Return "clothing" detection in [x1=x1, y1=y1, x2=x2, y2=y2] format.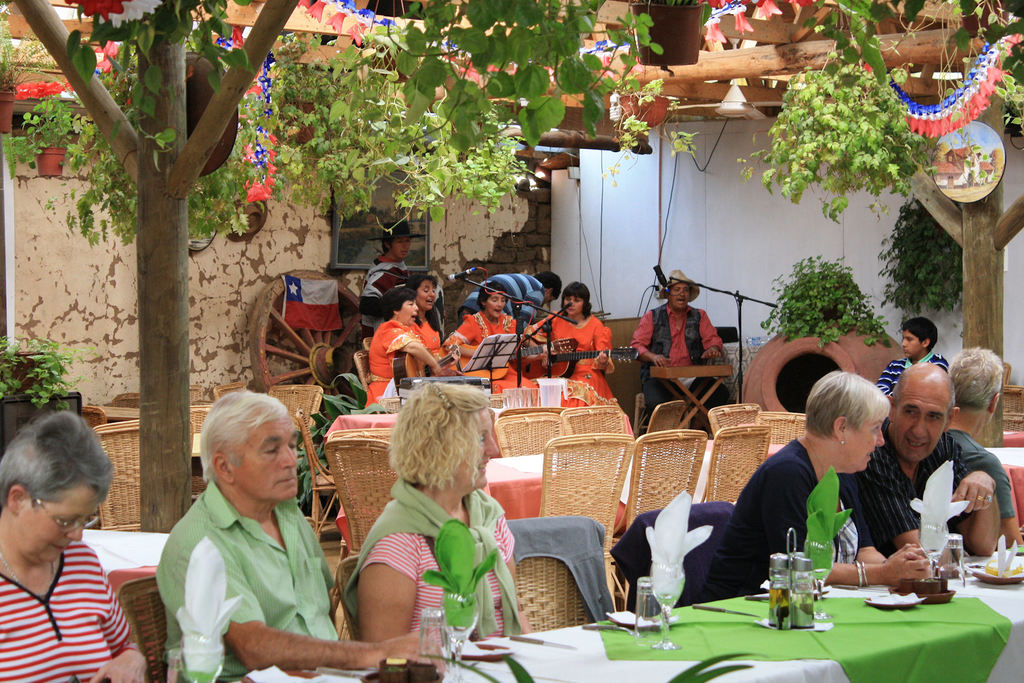
[x1=343, y1=474, x2=518, y2=641].
